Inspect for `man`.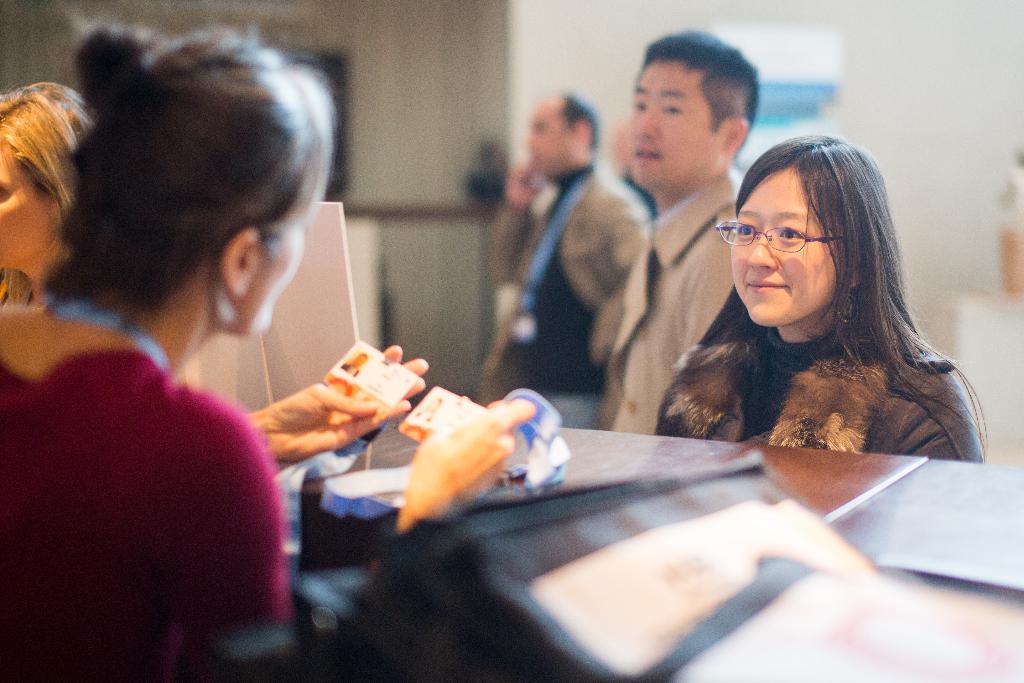
Inspection: region(477, 93, 645, 426).
